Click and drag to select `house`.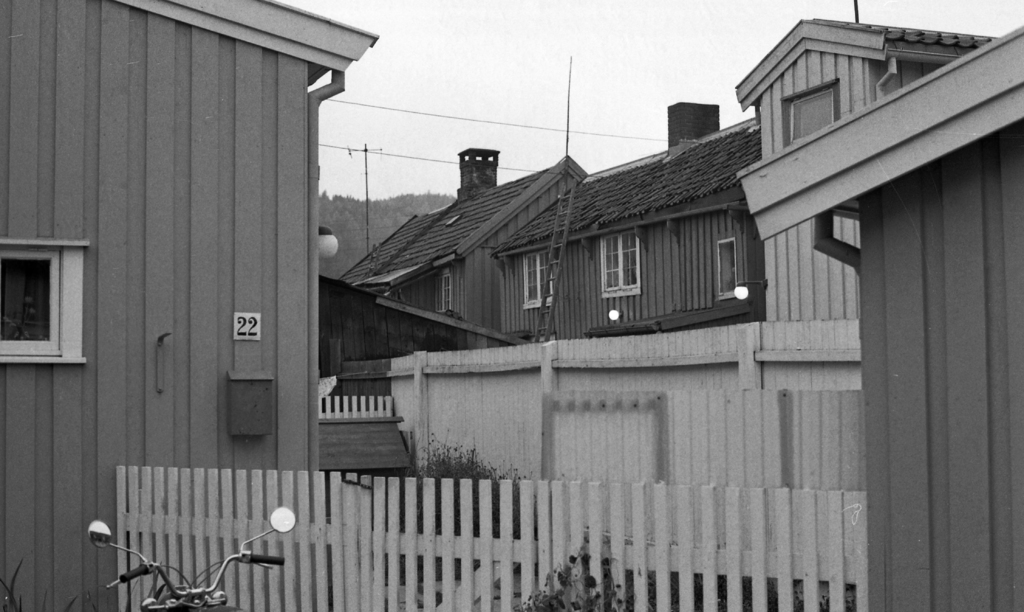
Selection: x1=735 y1=0 x2=999 y2=325.
